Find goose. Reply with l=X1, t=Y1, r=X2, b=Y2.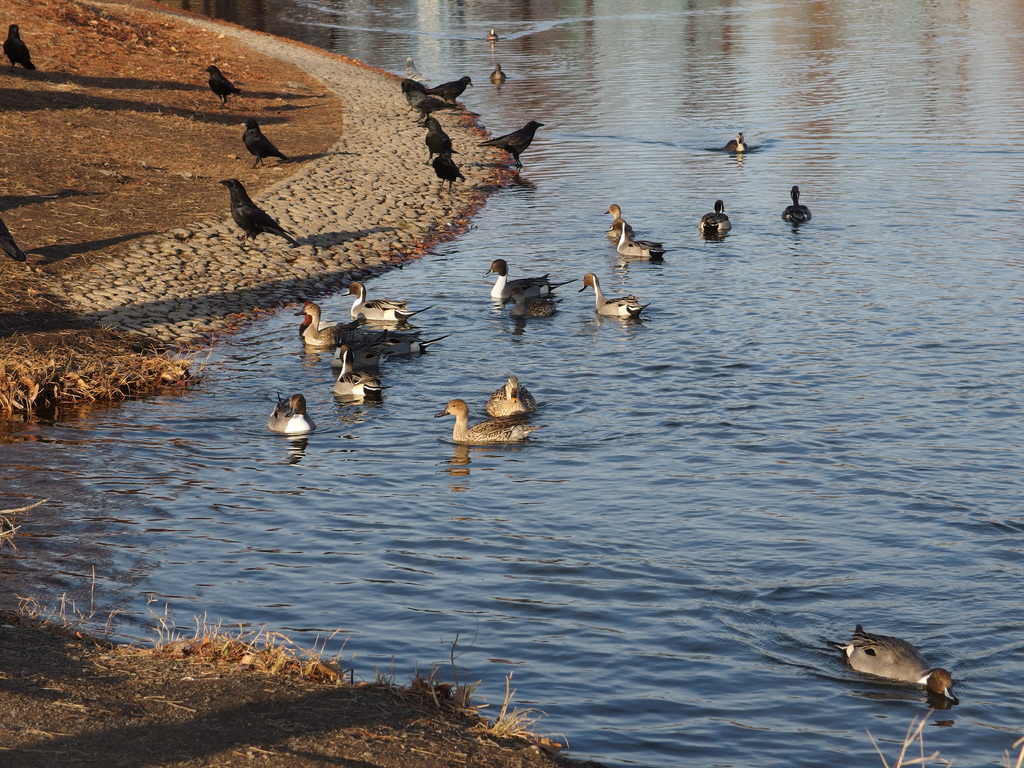
l=484, t=374, r=536, b=417.
